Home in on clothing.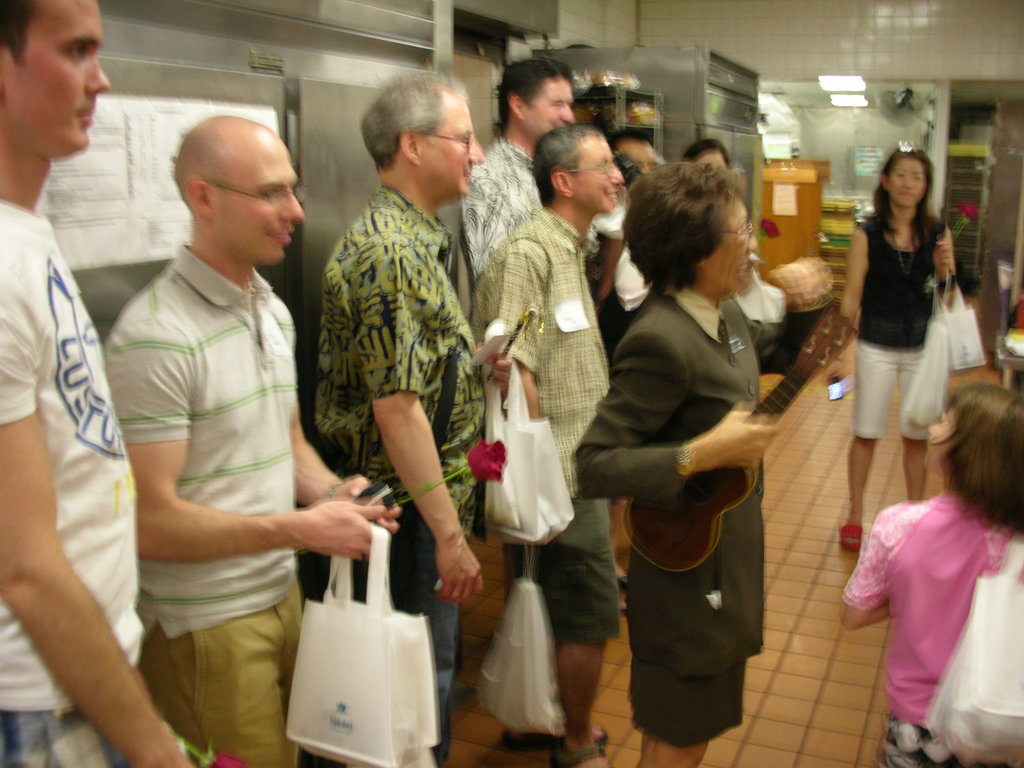
Homed in at (102, 239, 309, 767).
